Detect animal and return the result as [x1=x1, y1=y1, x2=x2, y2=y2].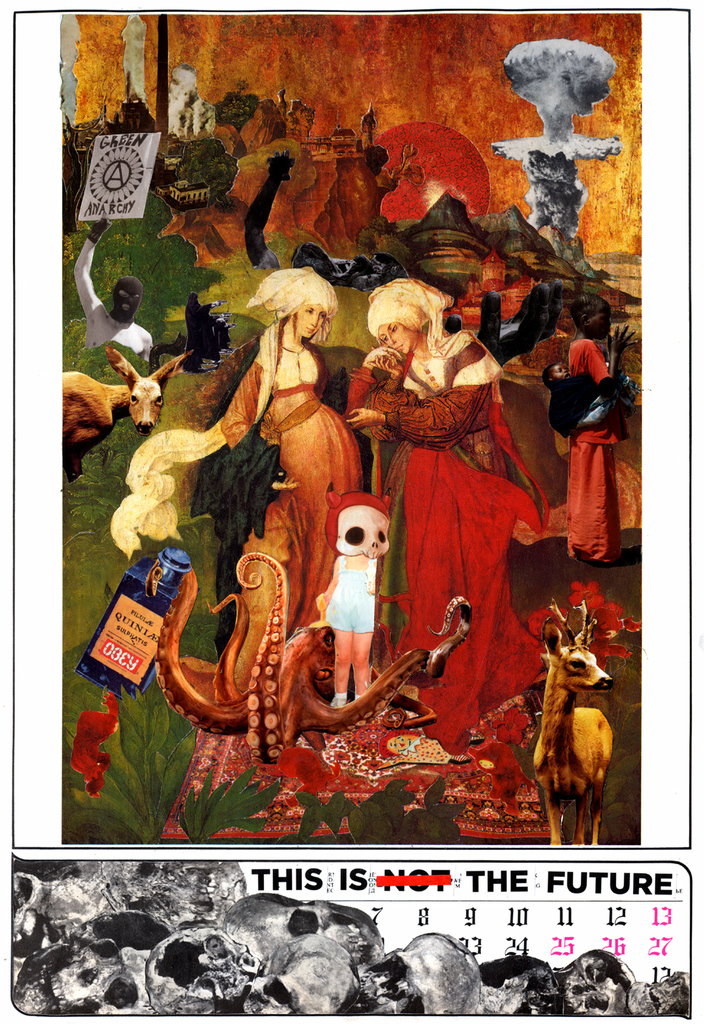
[x1=51, y1=341, x2=184, y2=474].
